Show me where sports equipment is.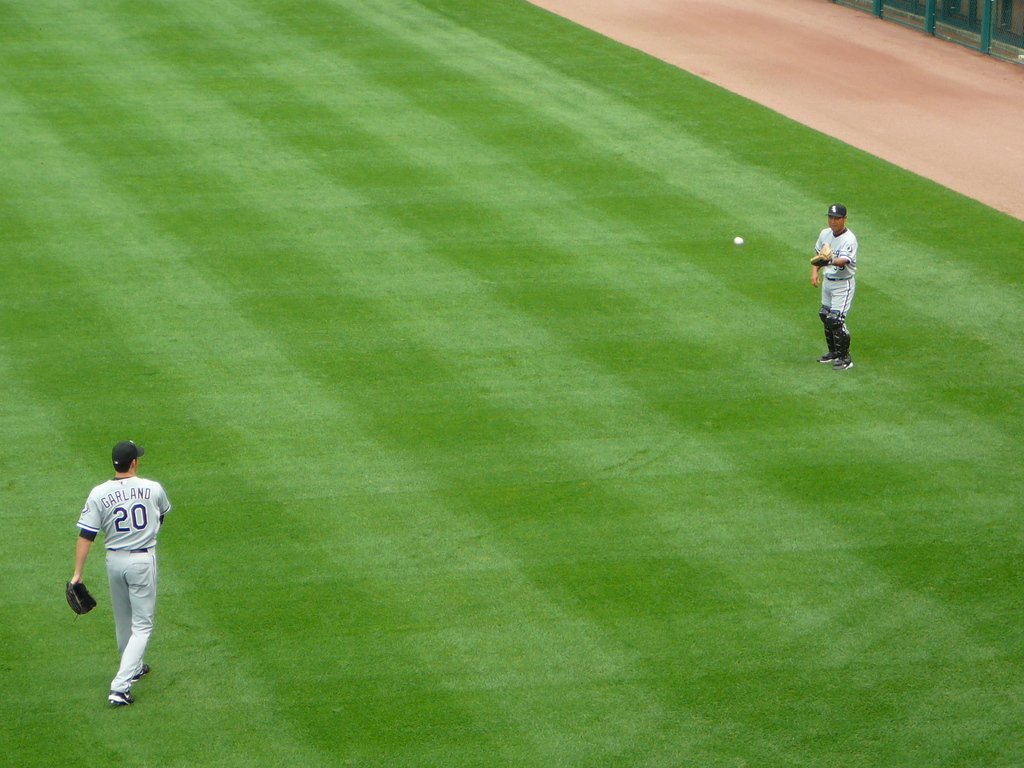
sports equipment is at detection(70, 587, 94, 609).
